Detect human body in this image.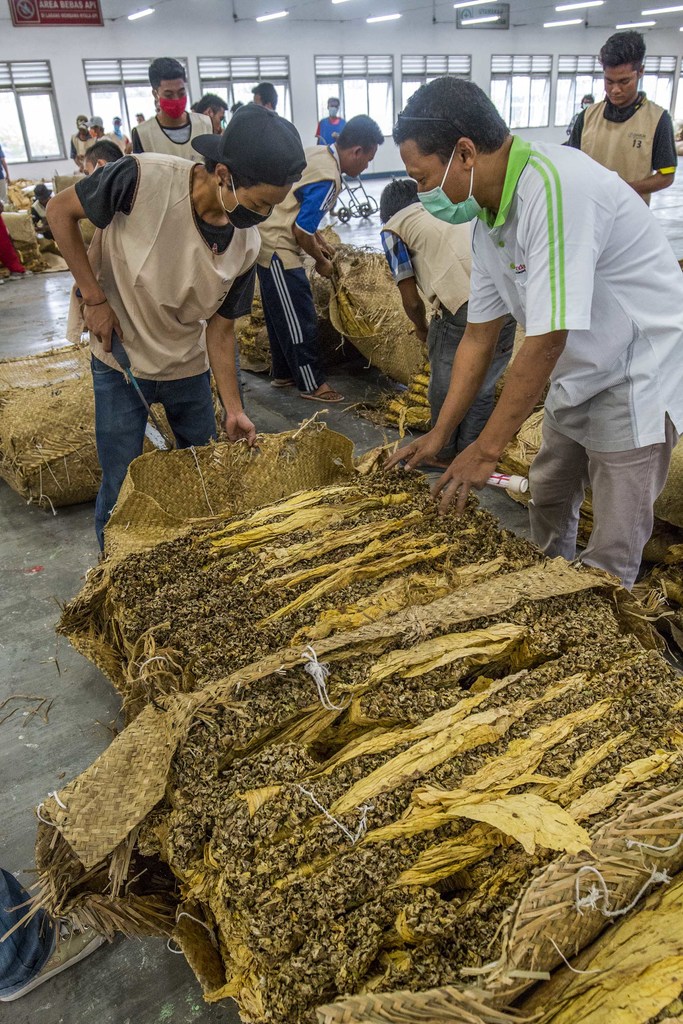
Detection: BBox(384, 175, 523, 467).
